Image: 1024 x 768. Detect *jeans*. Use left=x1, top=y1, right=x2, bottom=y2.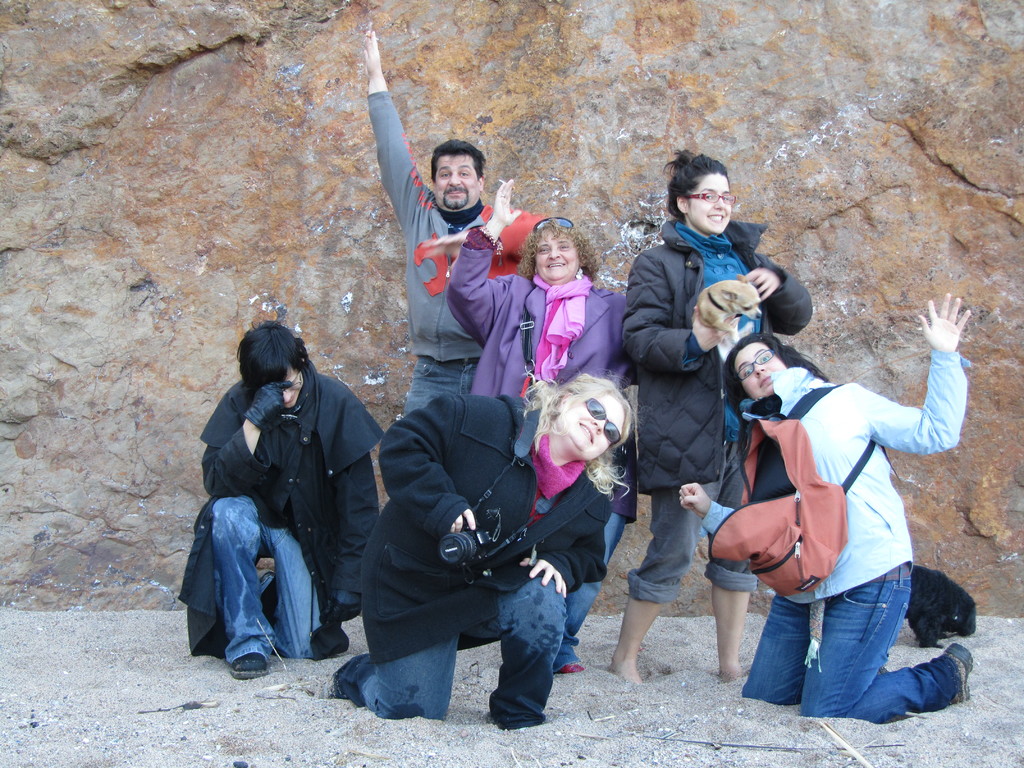
left=401, top=353, right=478, bottom=418.
